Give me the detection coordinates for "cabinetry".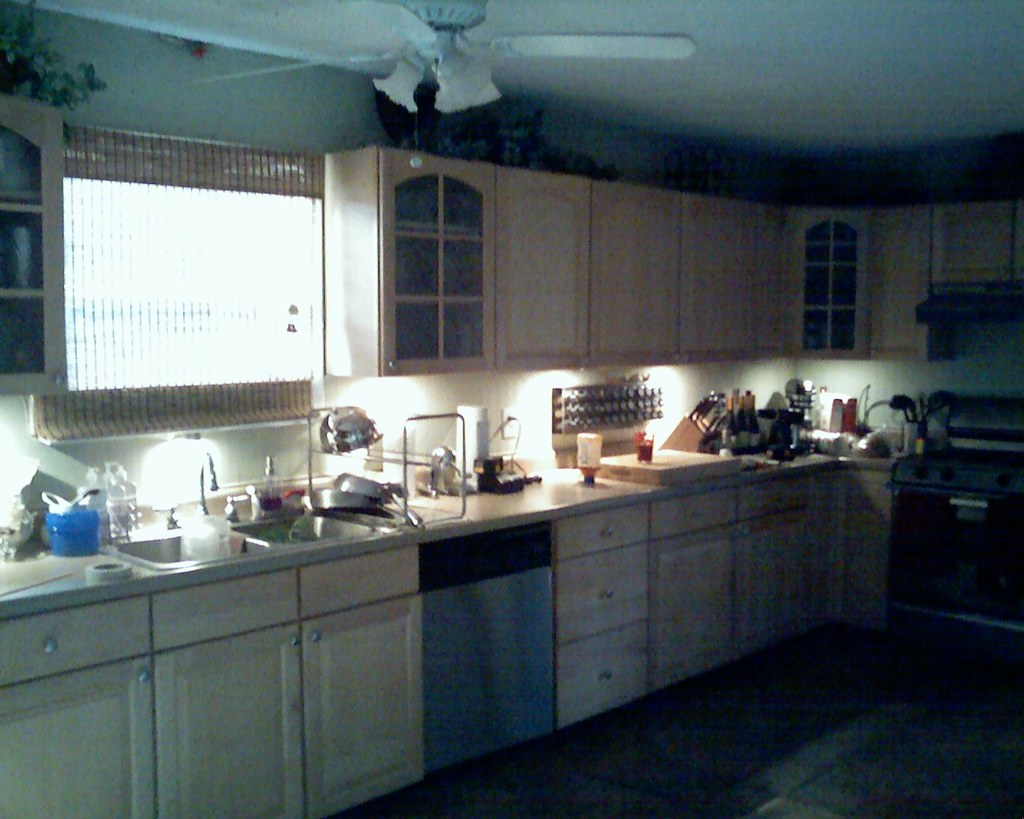
l=682, t=199, r=755, b=368.
